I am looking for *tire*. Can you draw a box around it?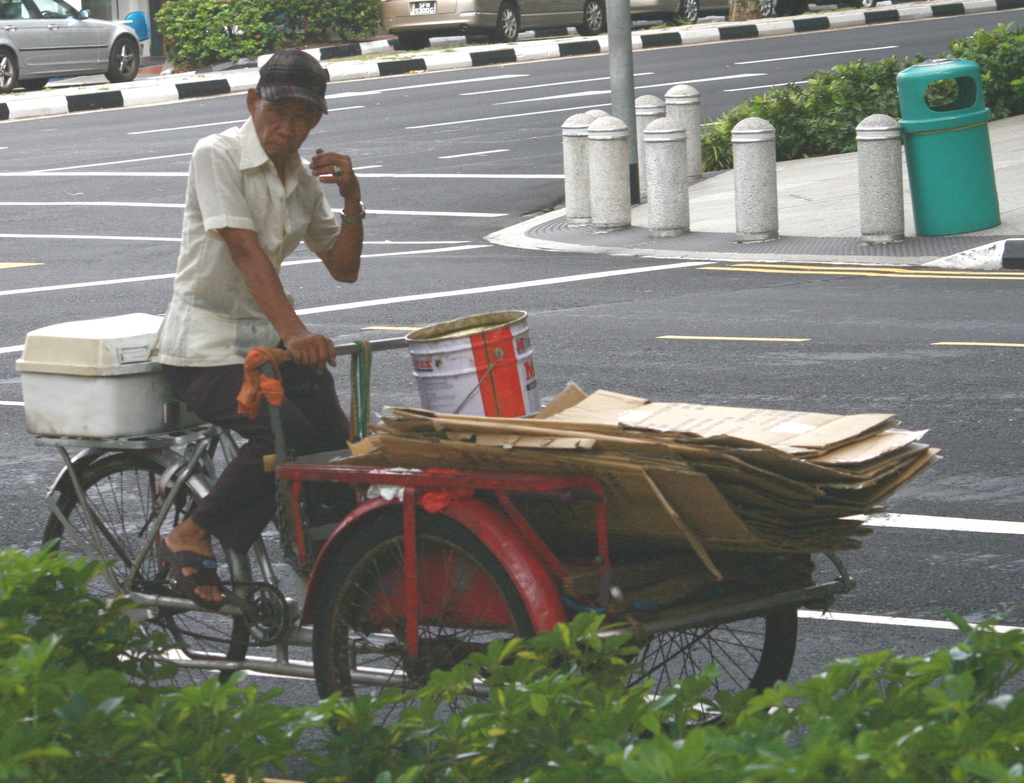
Sure, the bounding box is (x1=492, y1=6, x2=517, y2=44).
